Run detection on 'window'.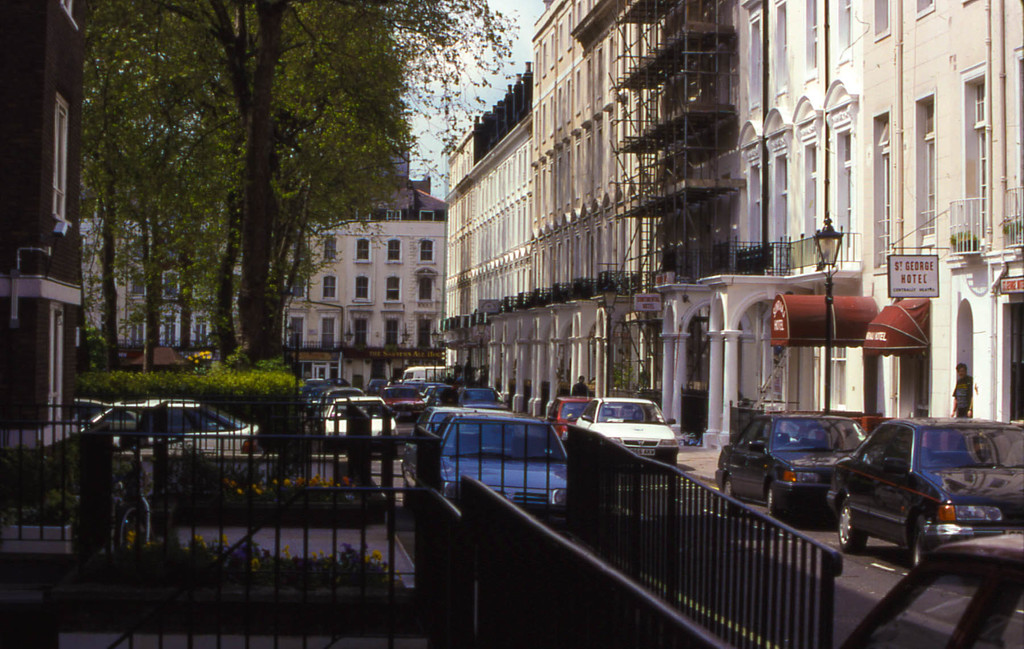
Result: box=[291, 236, 305, 257].
